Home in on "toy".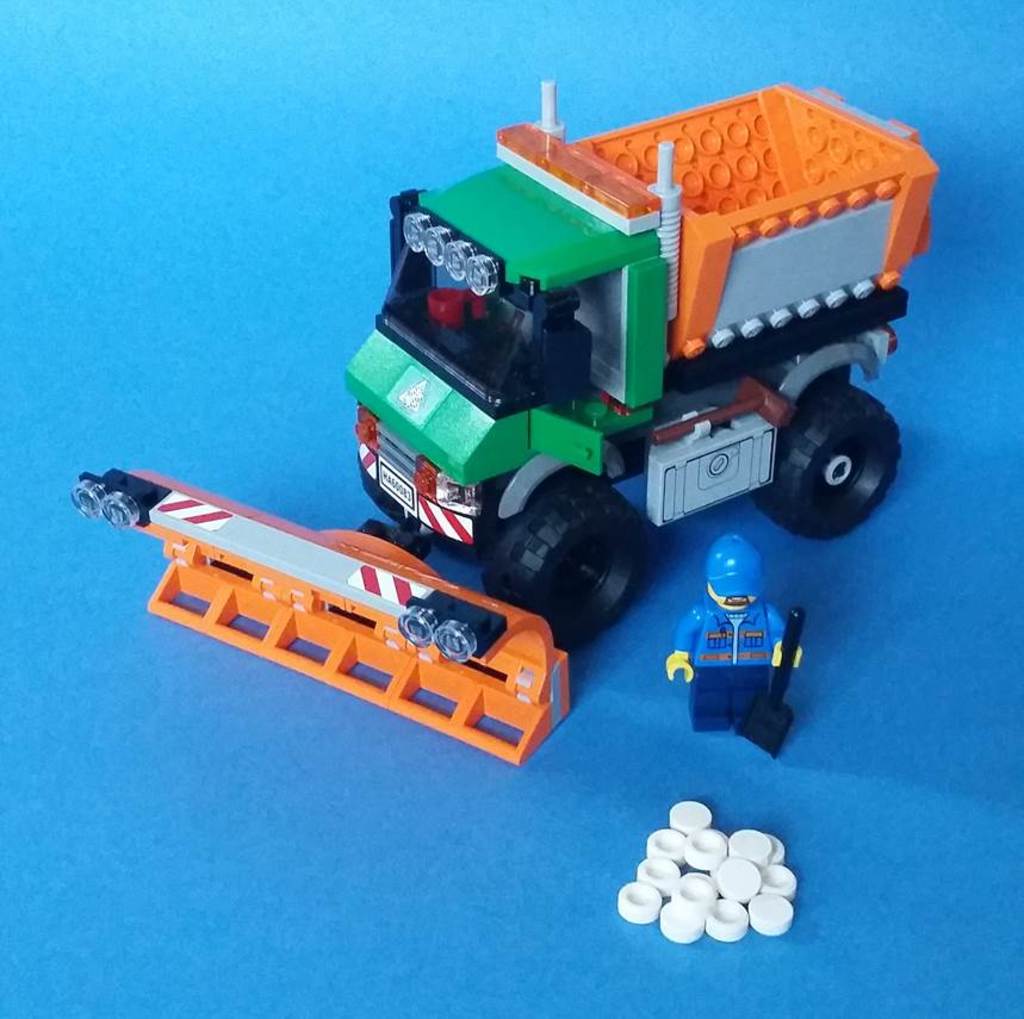
Homed in at (left=679, top=868, right=716, bottom=909).
